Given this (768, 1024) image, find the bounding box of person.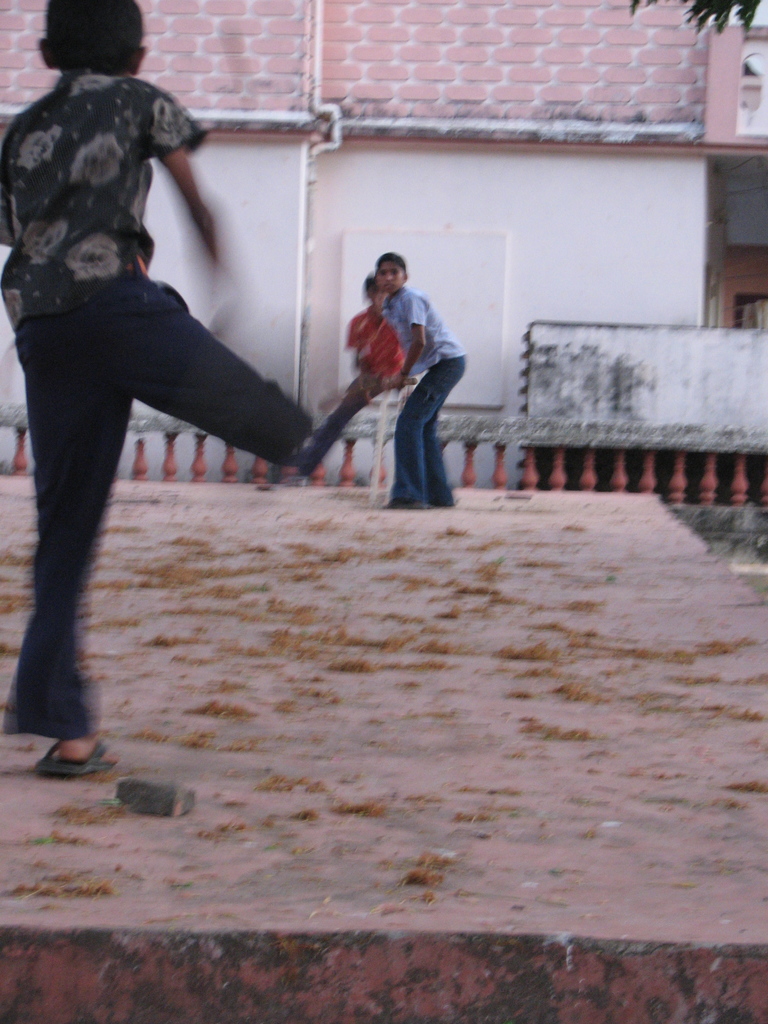
select_region(0, 0, 314, 778).
